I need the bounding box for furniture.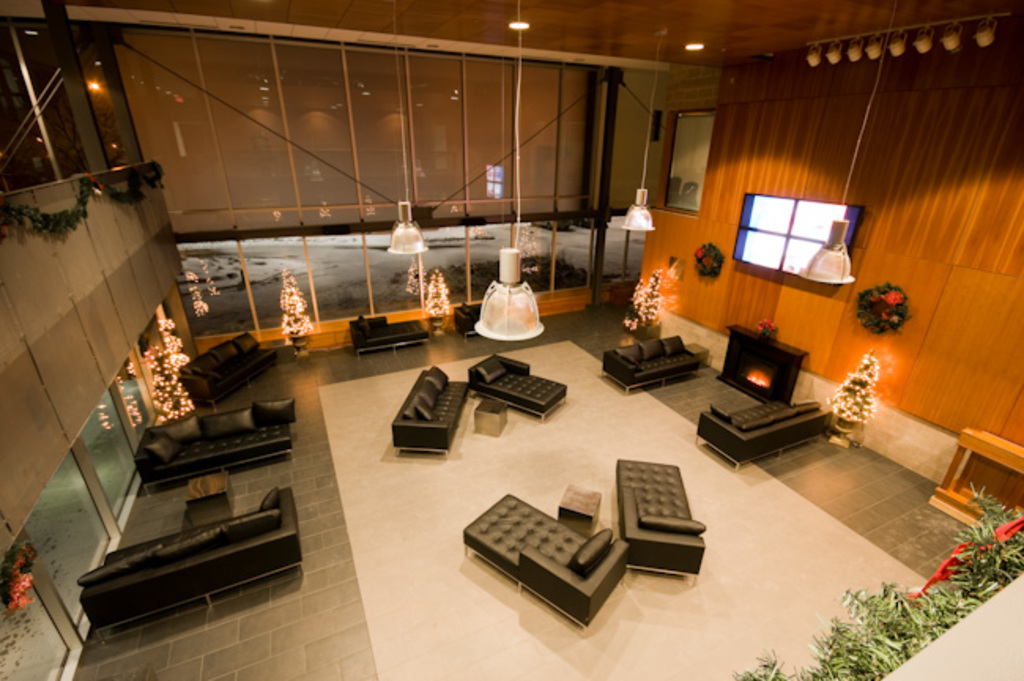
Here it is: pyautogui.locateOnScreen(465, 356, 567, 421).
